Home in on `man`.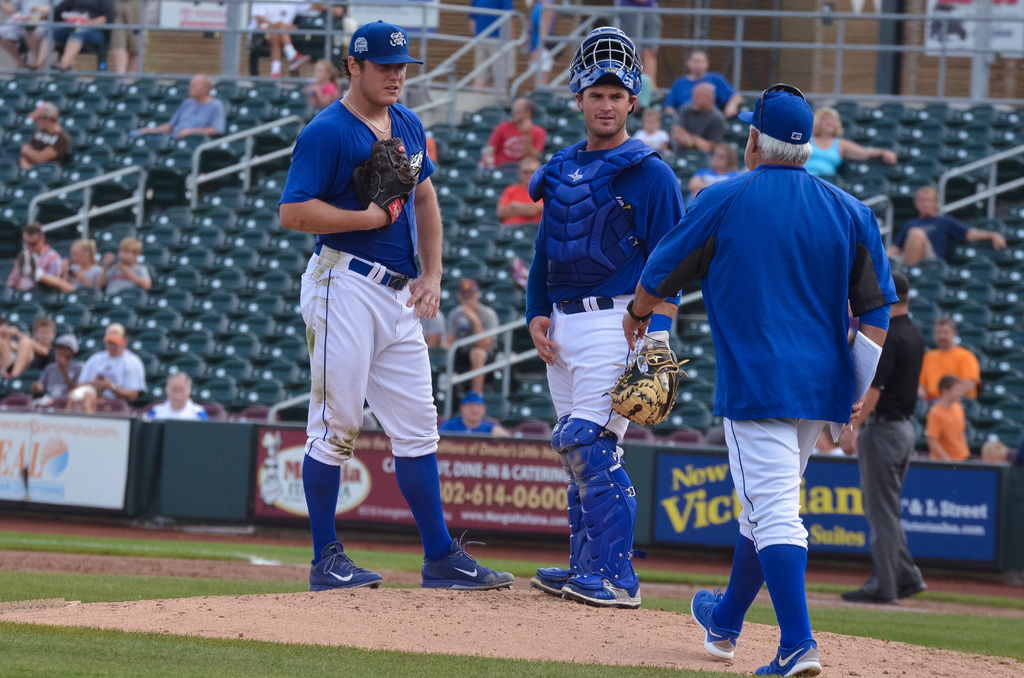
Homed in at [left=7, top=225, right=63, bottom=291].
